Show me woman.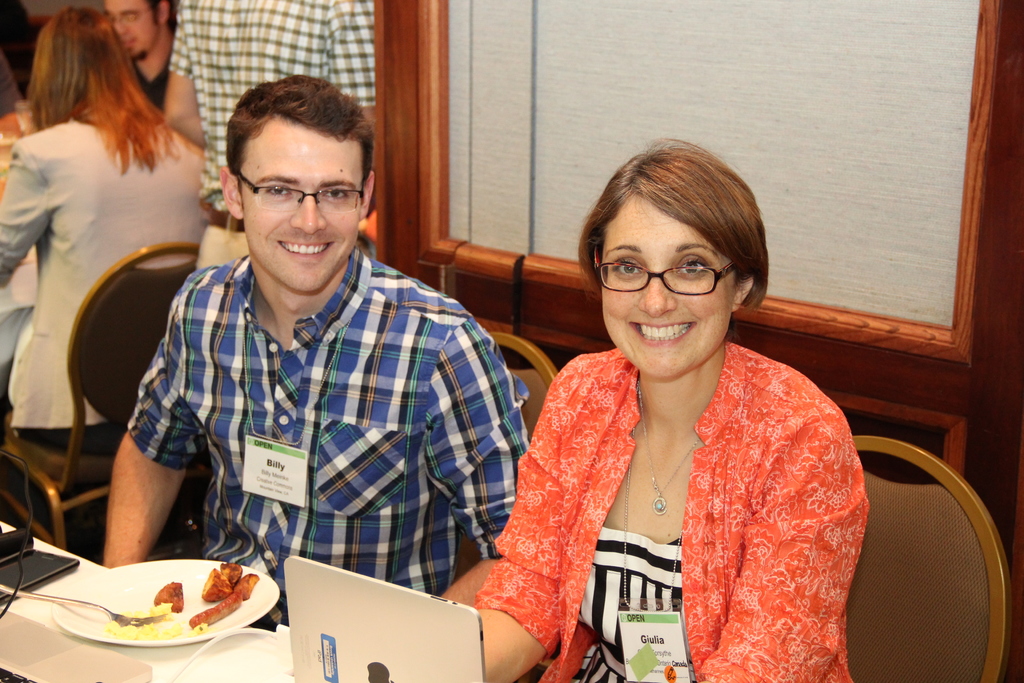
woman is here: box(441, 161, 884, 670).
